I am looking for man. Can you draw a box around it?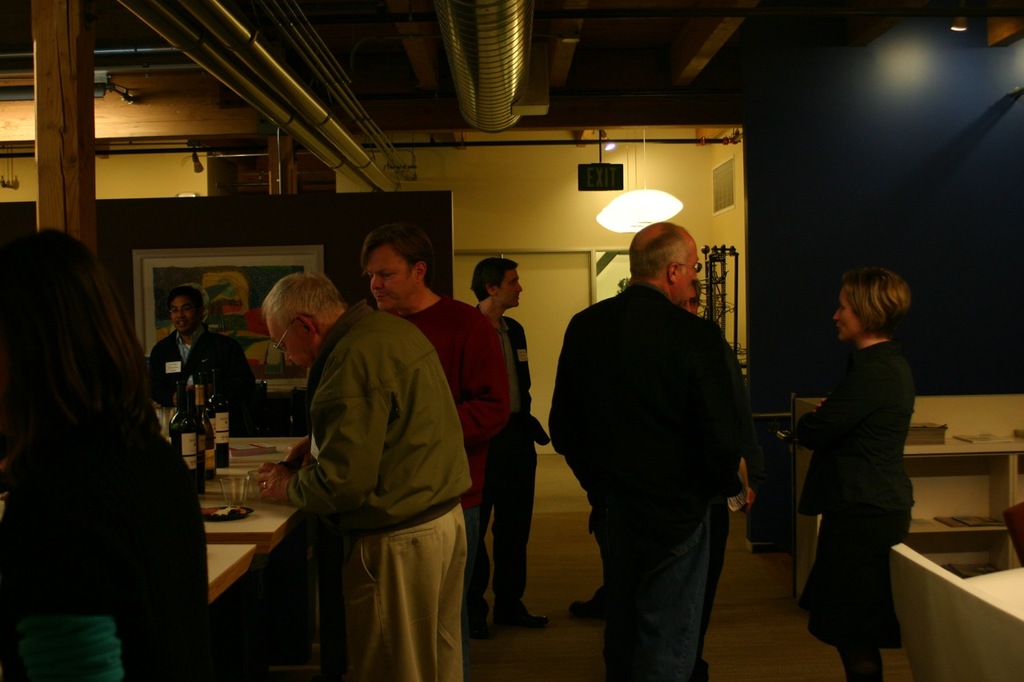
Sure, the bounding box is crop(243, 277, 470, 681).
